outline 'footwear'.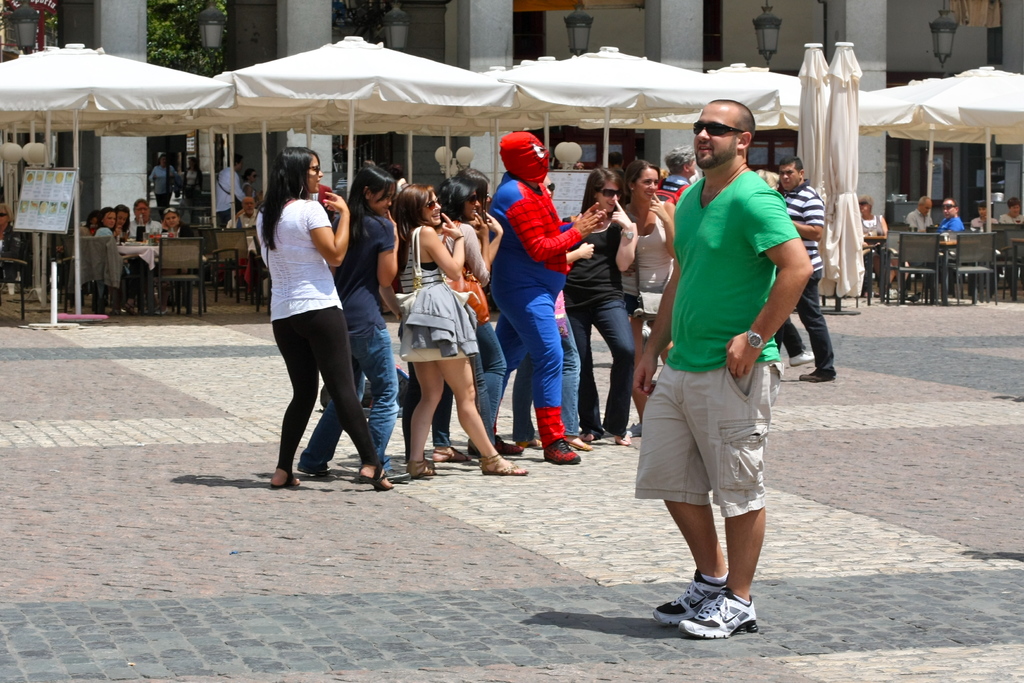
Outline: (left=271, top=468, right=301, bottom=490).
